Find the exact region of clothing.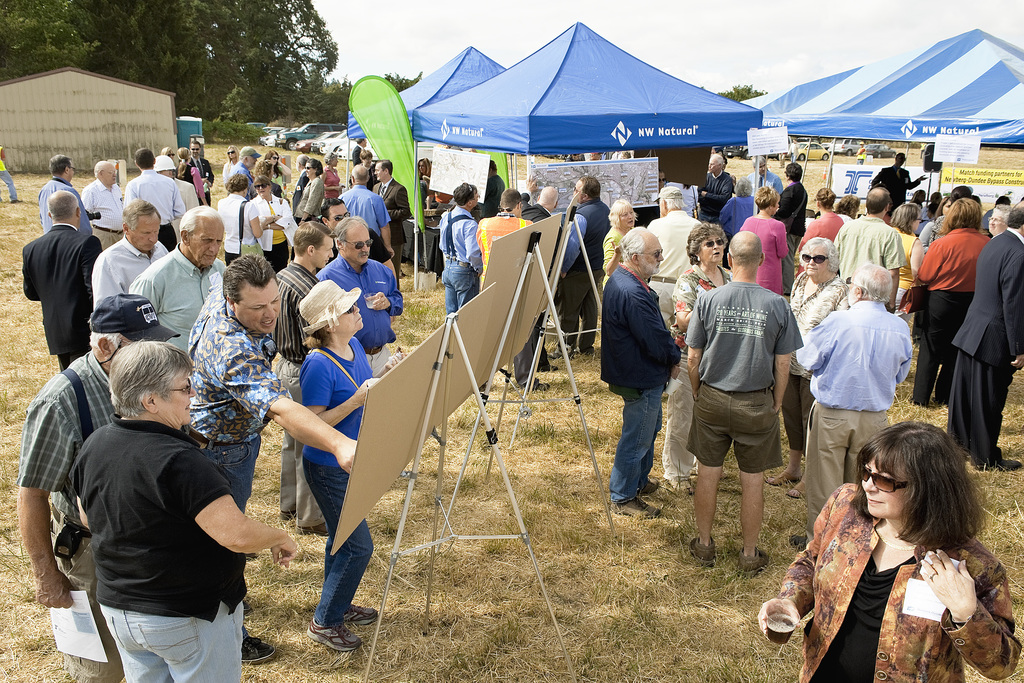
Exact region: 352/145/365/169.
